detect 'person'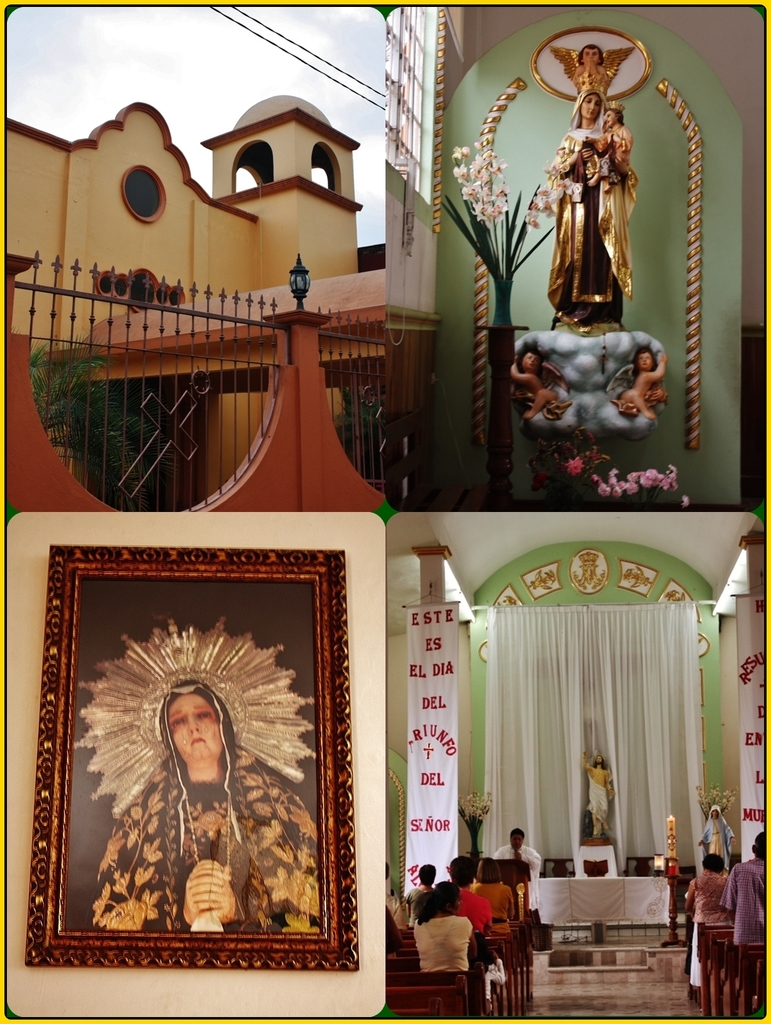
413 882 477 976
